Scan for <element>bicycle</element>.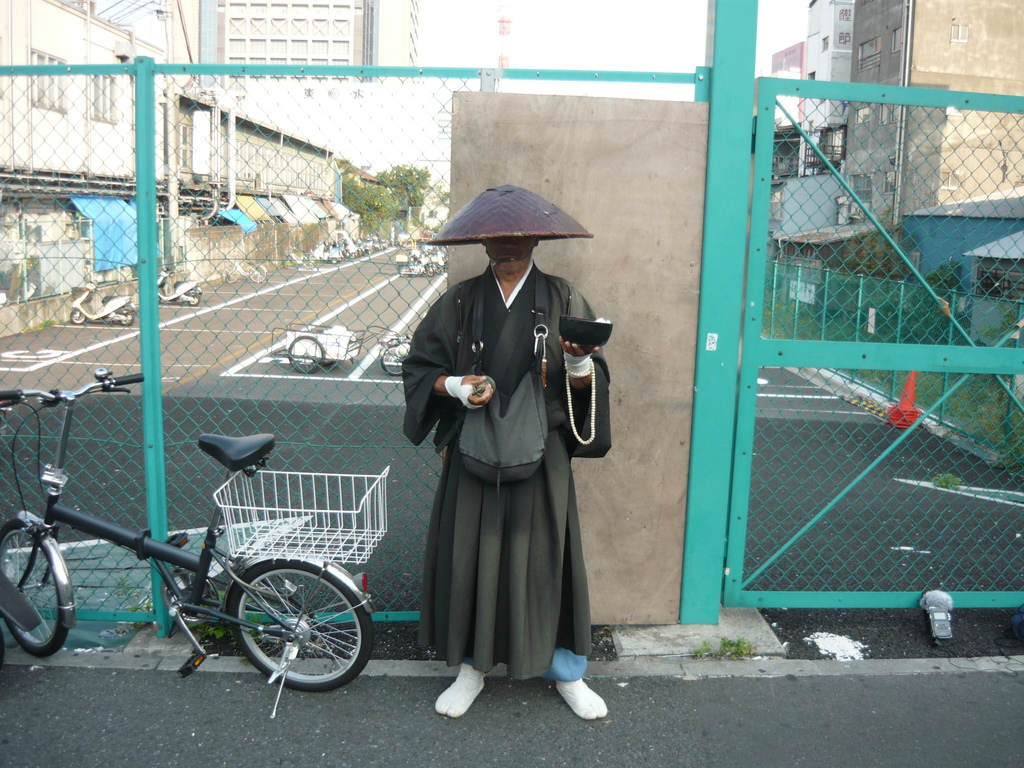
Scan result: 23/408/381/705.
